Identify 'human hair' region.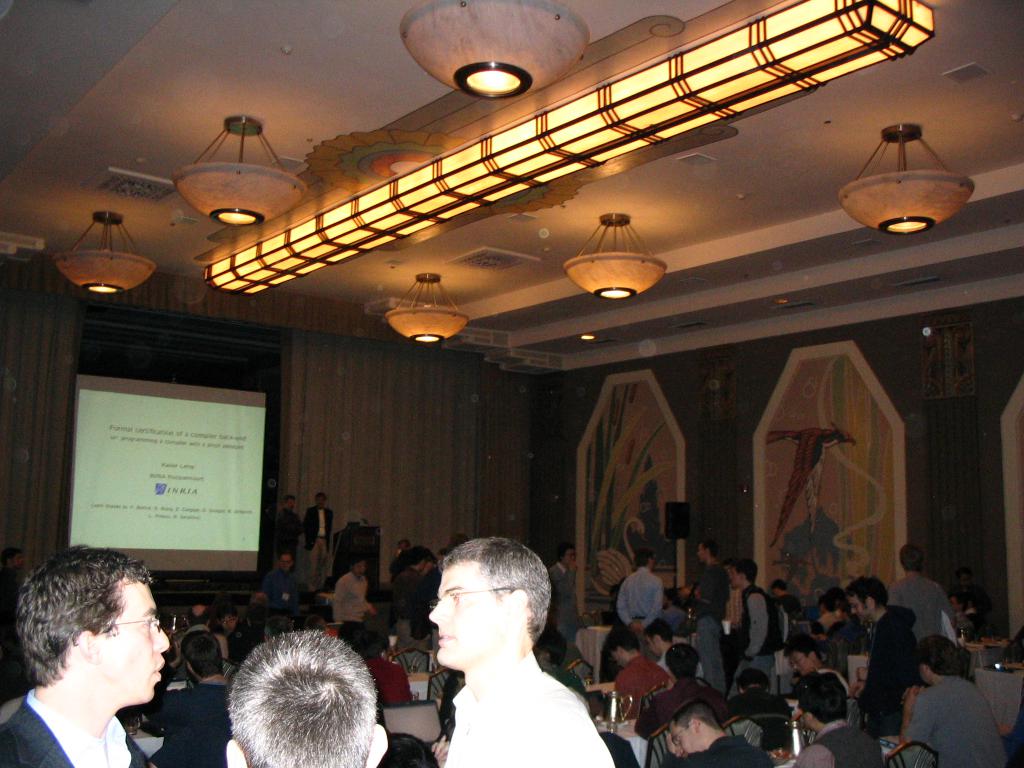
Region: (842, 573, 887, 611).
